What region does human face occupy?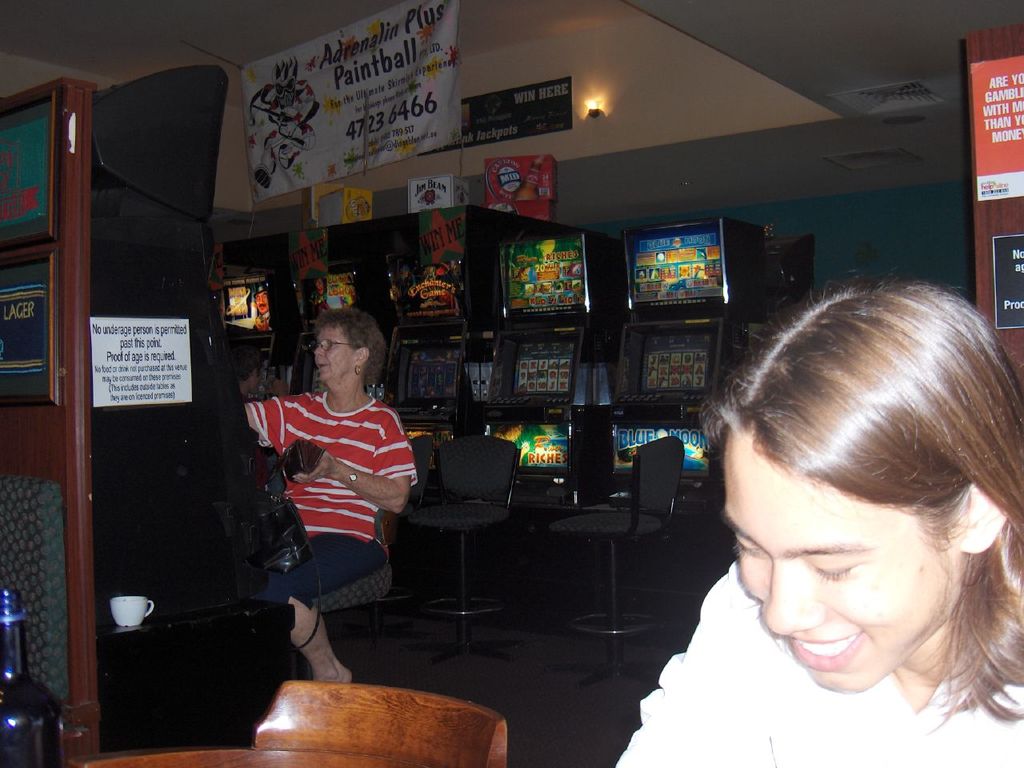
254,290,267,314.
